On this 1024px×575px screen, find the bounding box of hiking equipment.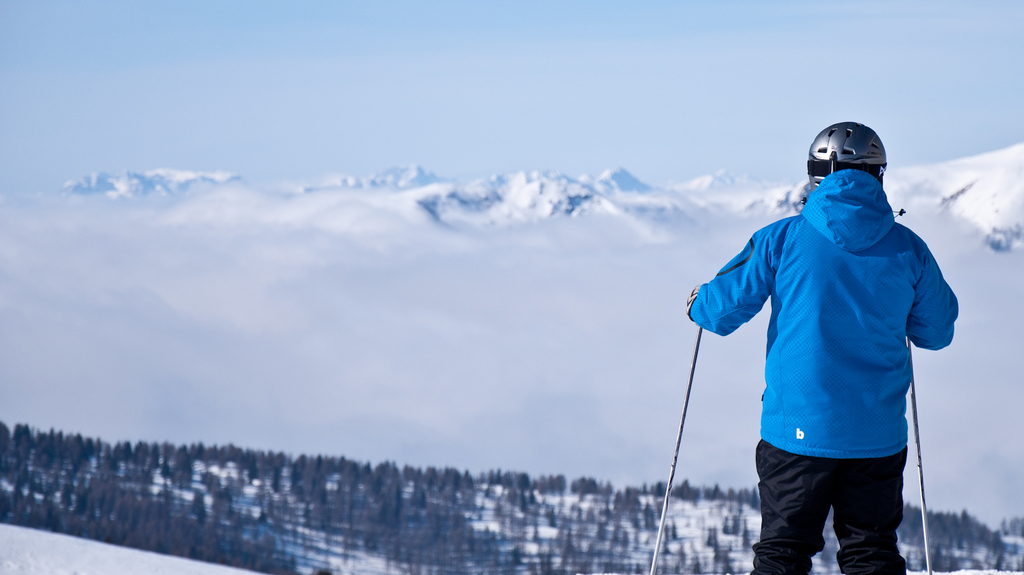
Bounding box: bbox(650, 320, 708, 574).
